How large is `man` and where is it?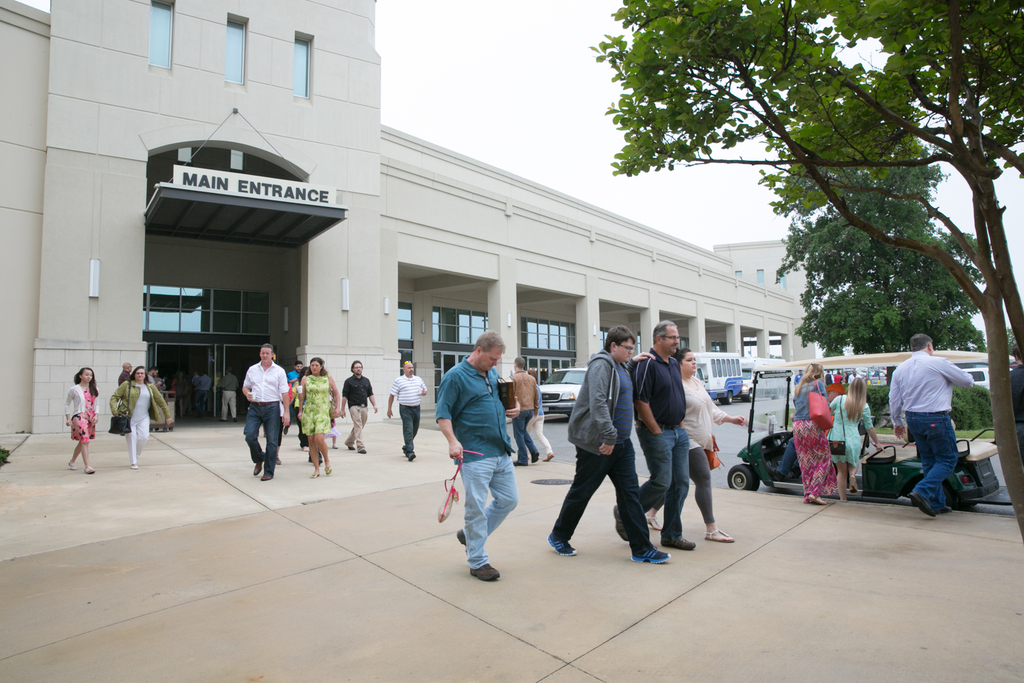
Bounding box: [506,356,540,465].
